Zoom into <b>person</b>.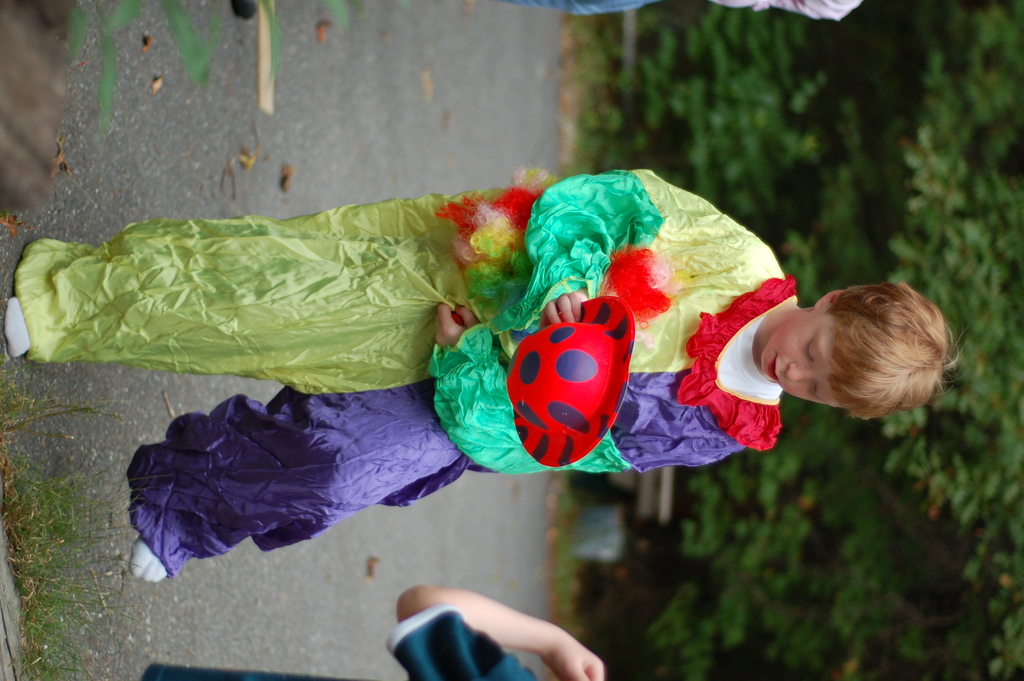
Zoom target: locate(88, 119, 883, 593).
